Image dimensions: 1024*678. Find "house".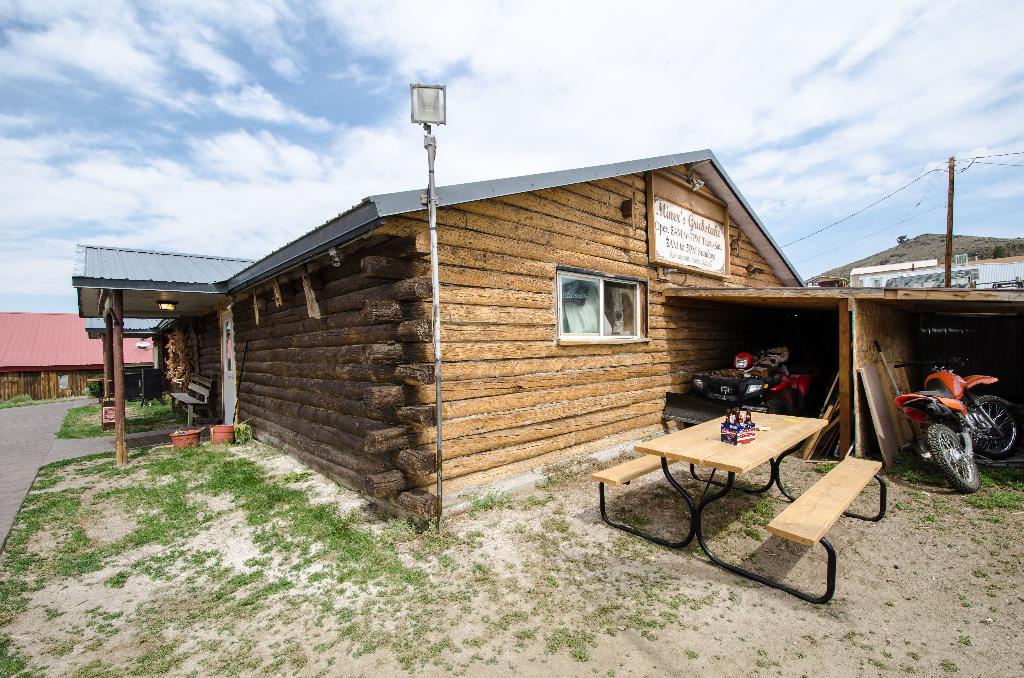
bbox(64, 140, 1023, 545).
